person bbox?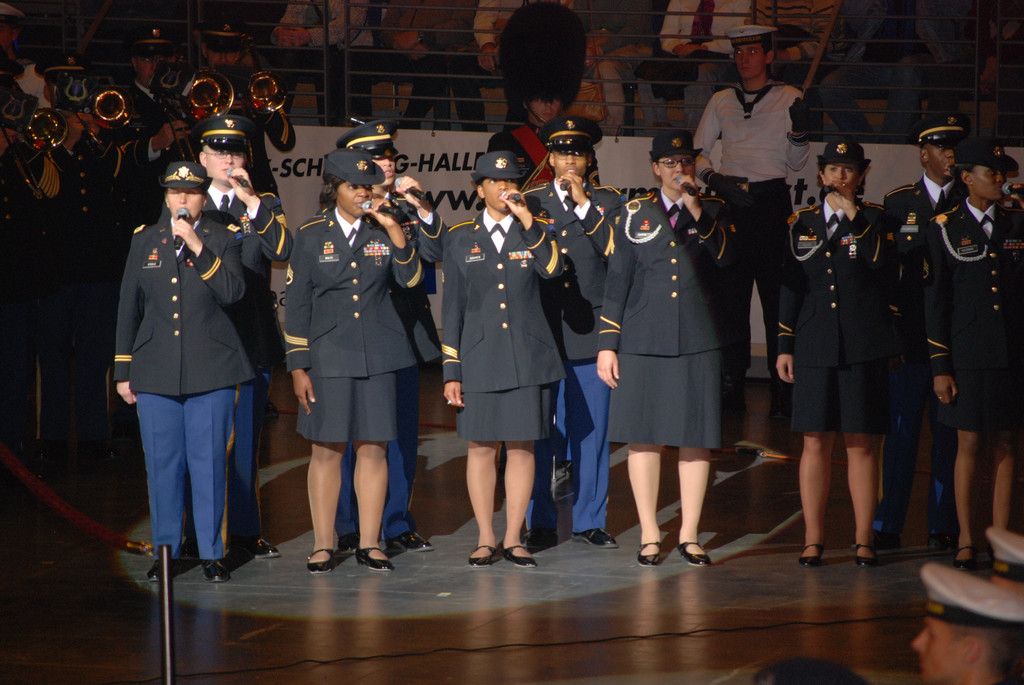
[x1=438, y1=148, x2=565, y2=573]
